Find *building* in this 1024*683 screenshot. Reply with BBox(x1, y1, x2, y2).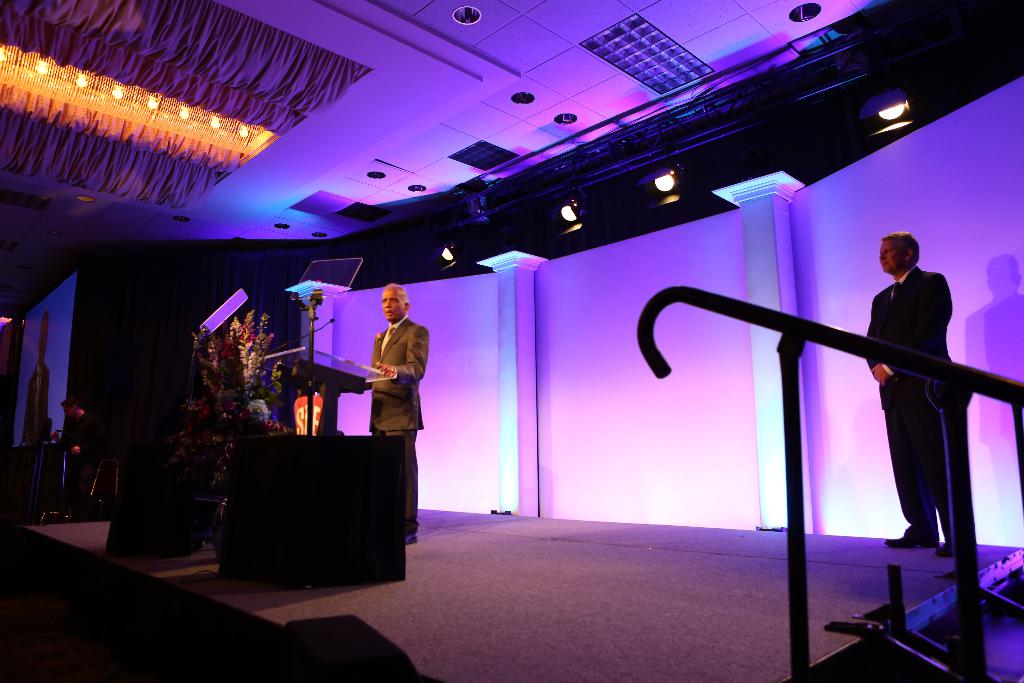
BBox(0, 0, 1023, 682).
